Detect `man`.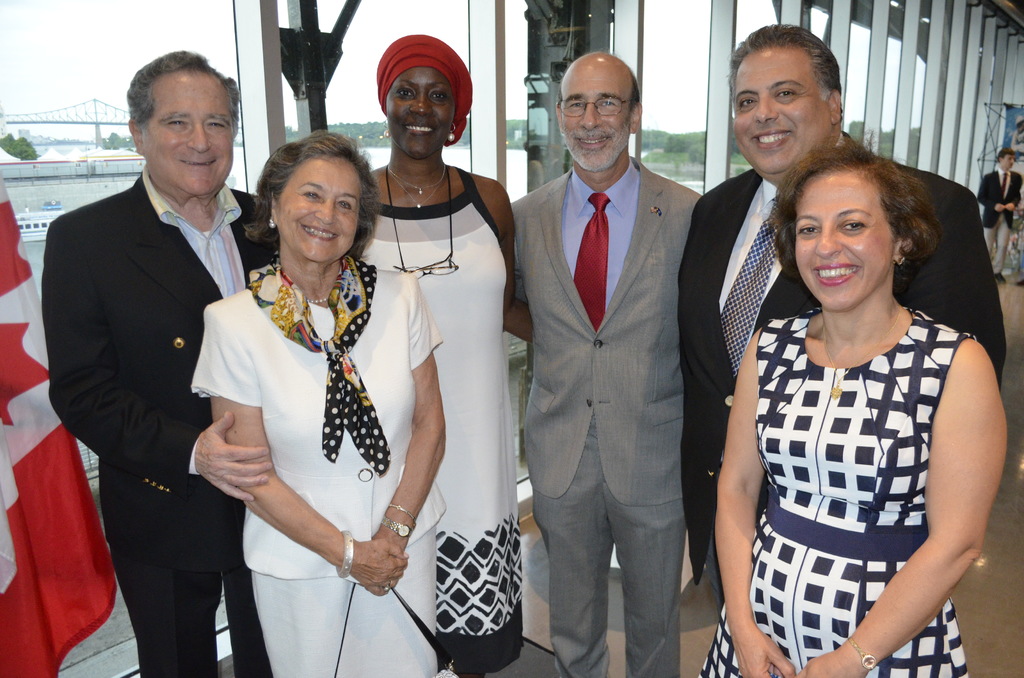
Detected at [968,142,1016,270].
